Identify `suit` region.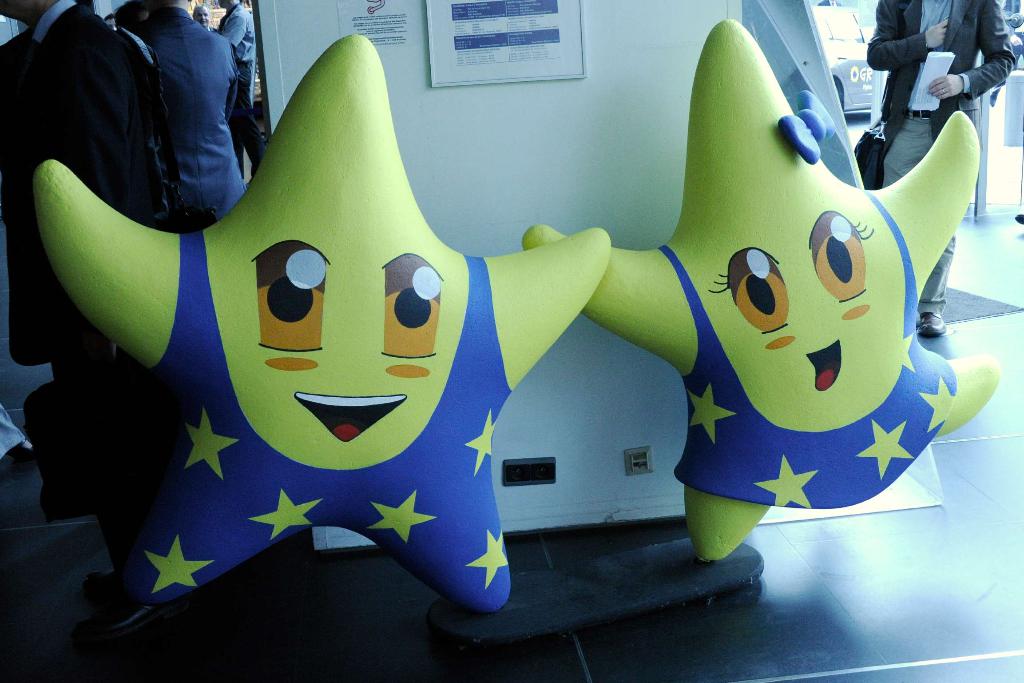
Region: {"x1": 5, "y1": 0, "x2": 157, "y2": 506}.
